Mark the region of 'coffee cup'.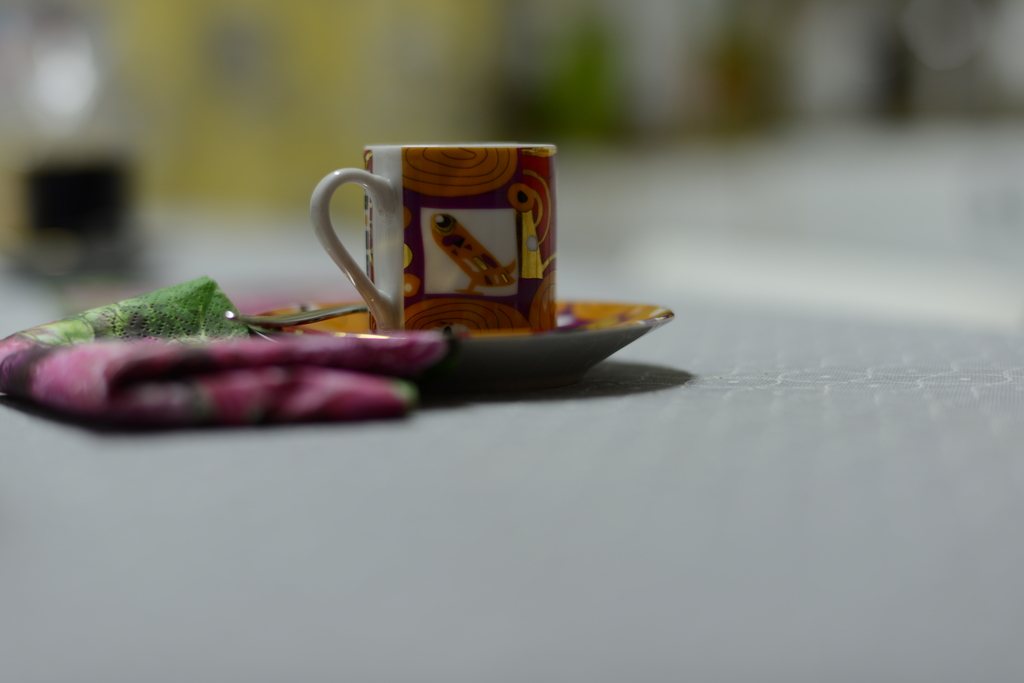
Region: [x1=302, y1=125, x2=556, y2=333].
